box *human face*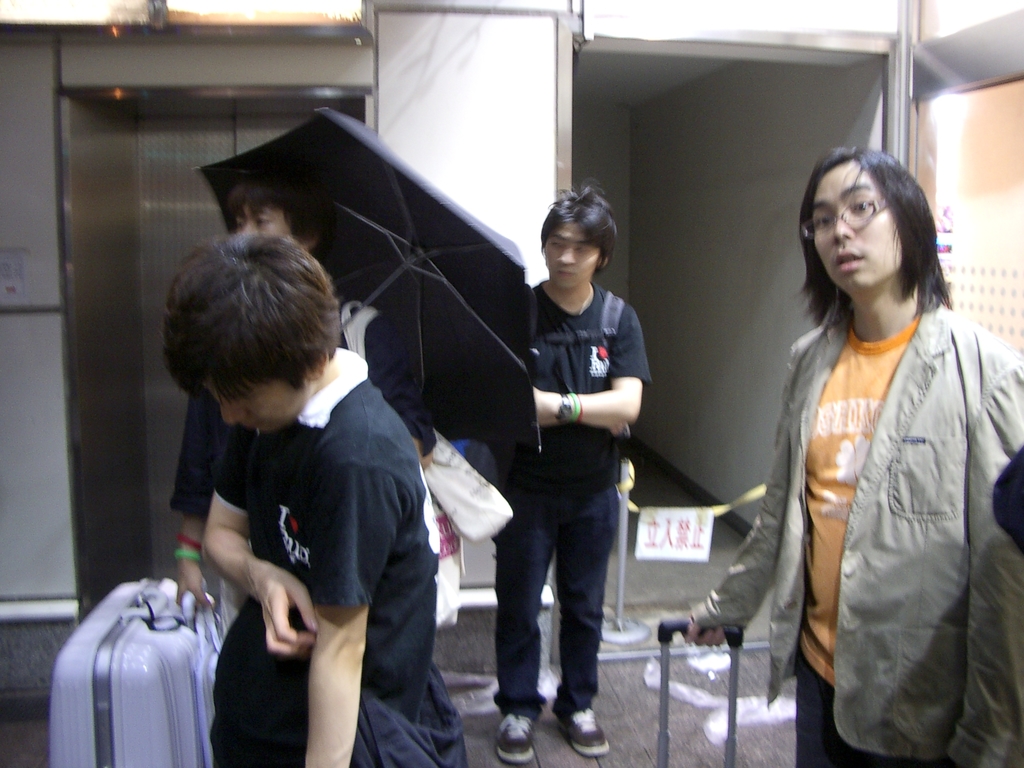
[542,227,602,288]
